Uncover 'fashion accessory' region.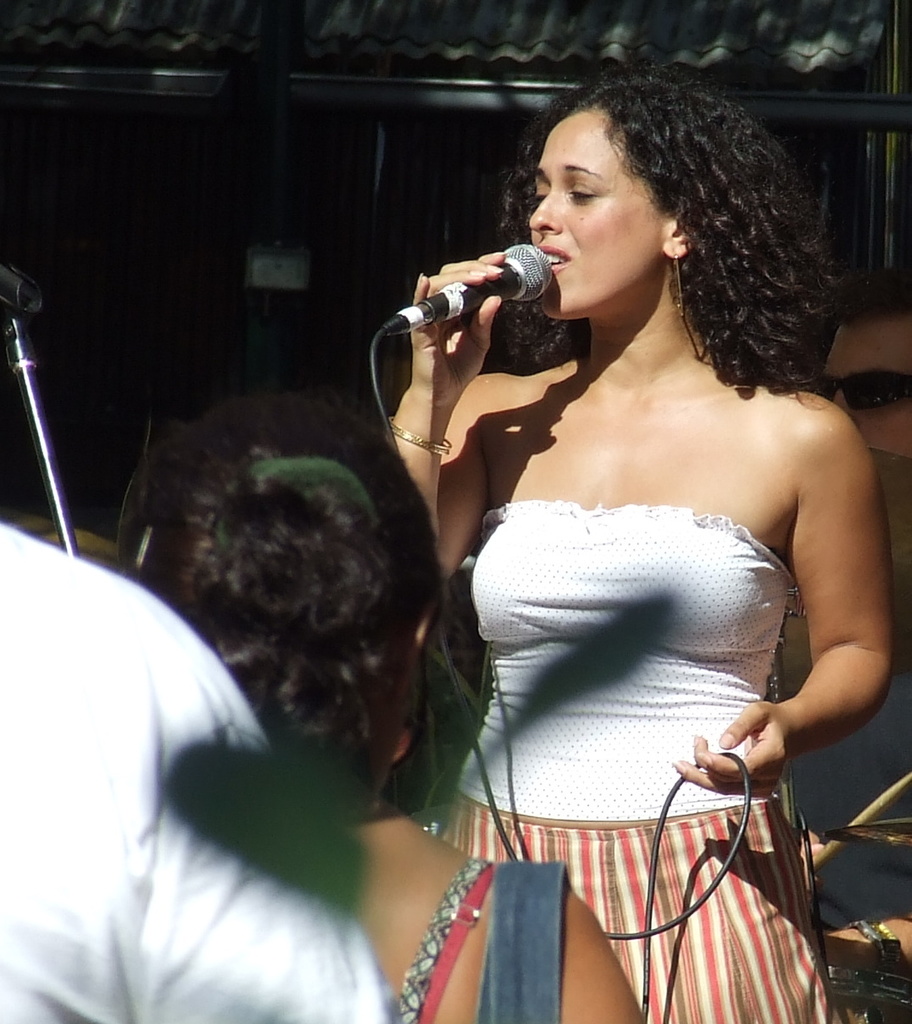
Uncovered: <bbox>674, 249, 687, 311</bbox>.
